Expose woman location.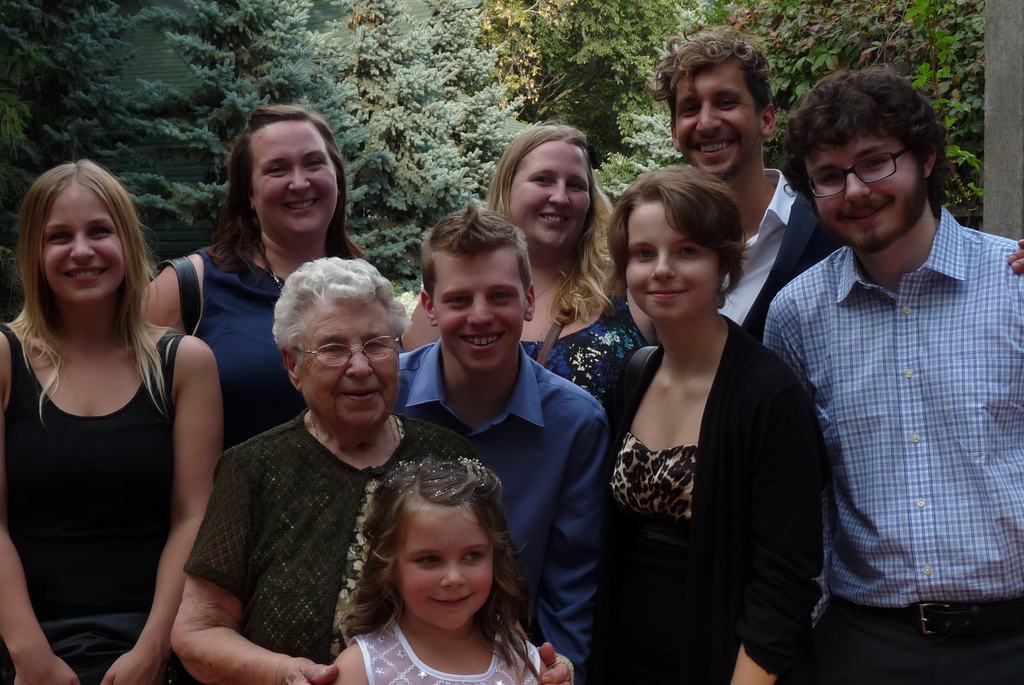
Exposed at (131, 102, 372, 453).
